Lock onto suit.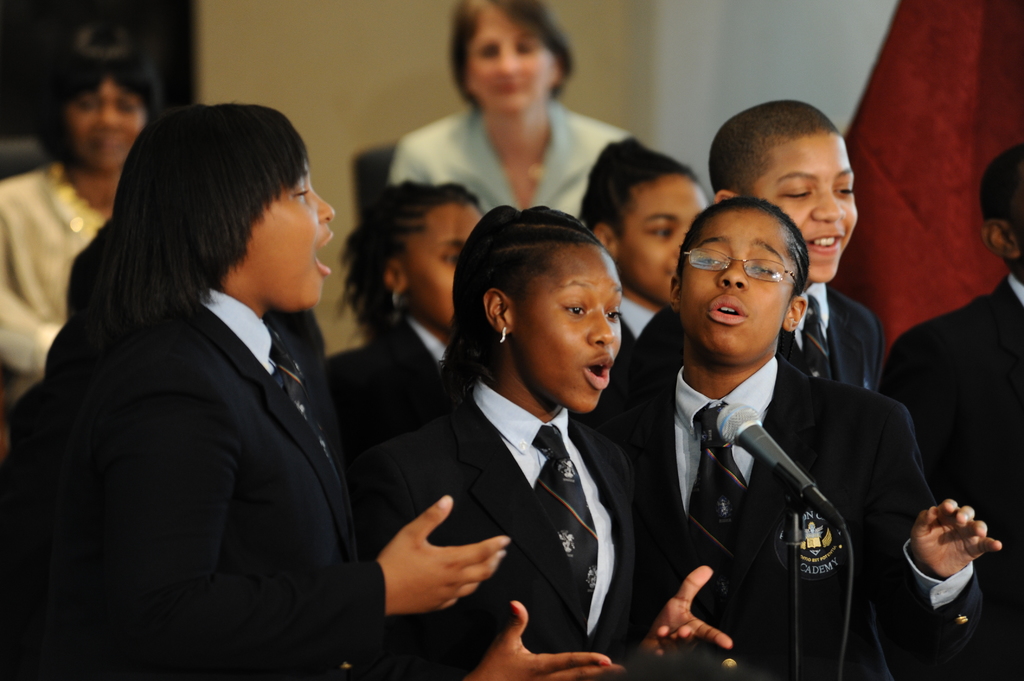
Locked: pyautogui.locateOnScreen(344, 373, 681, 680).
